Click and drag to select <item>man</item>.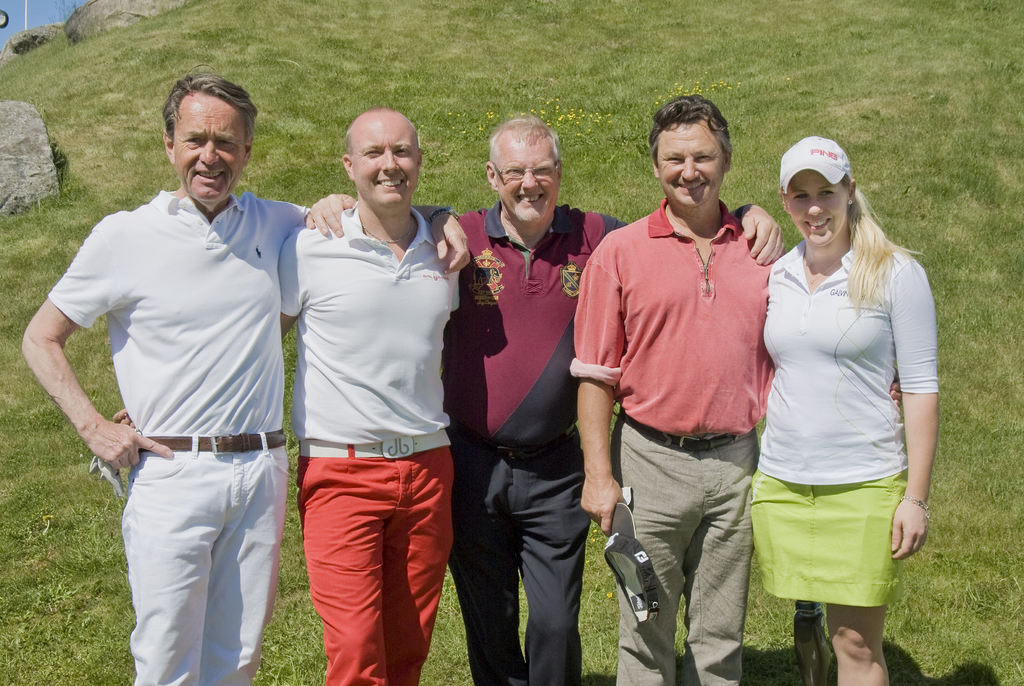
Selection: {"left": 568, "top": 95, "right": 900, "bottom": 685}.
